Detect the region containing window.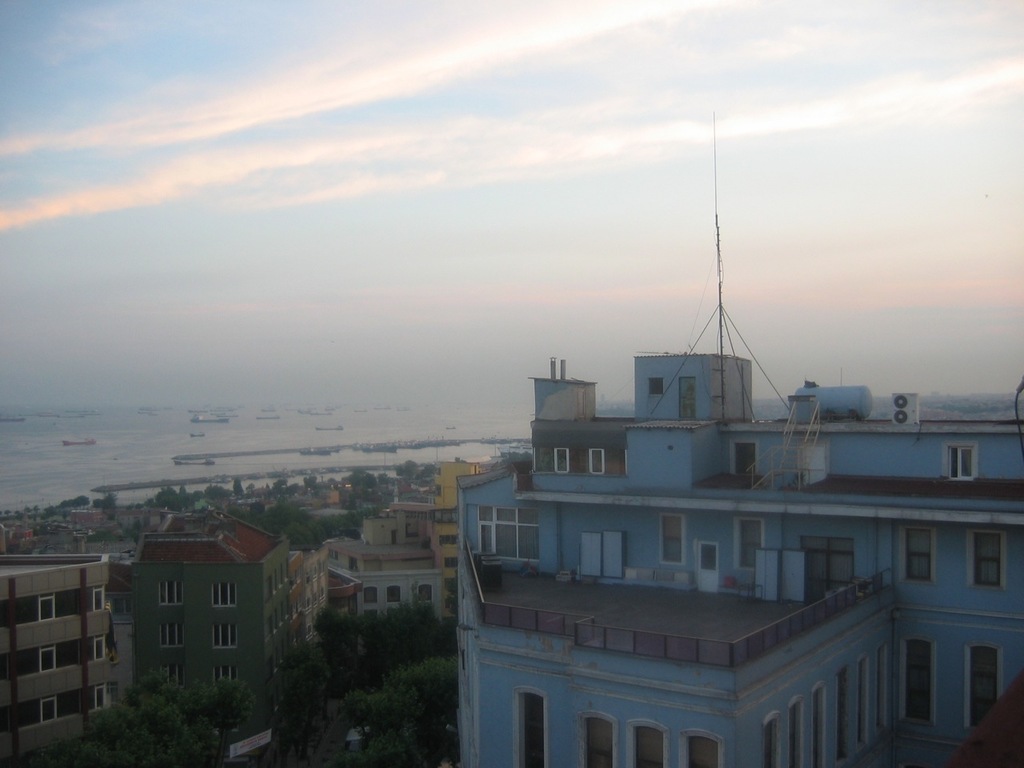
detection(94, 680, 106, 706).
